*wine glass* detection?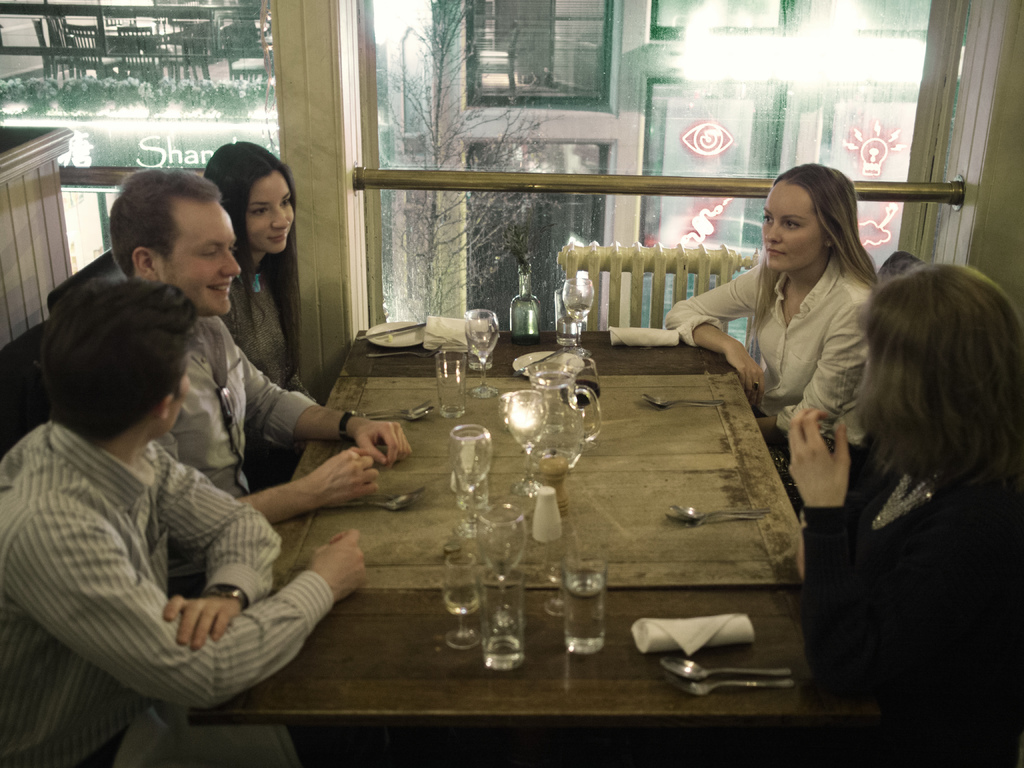
474/507/524/601
